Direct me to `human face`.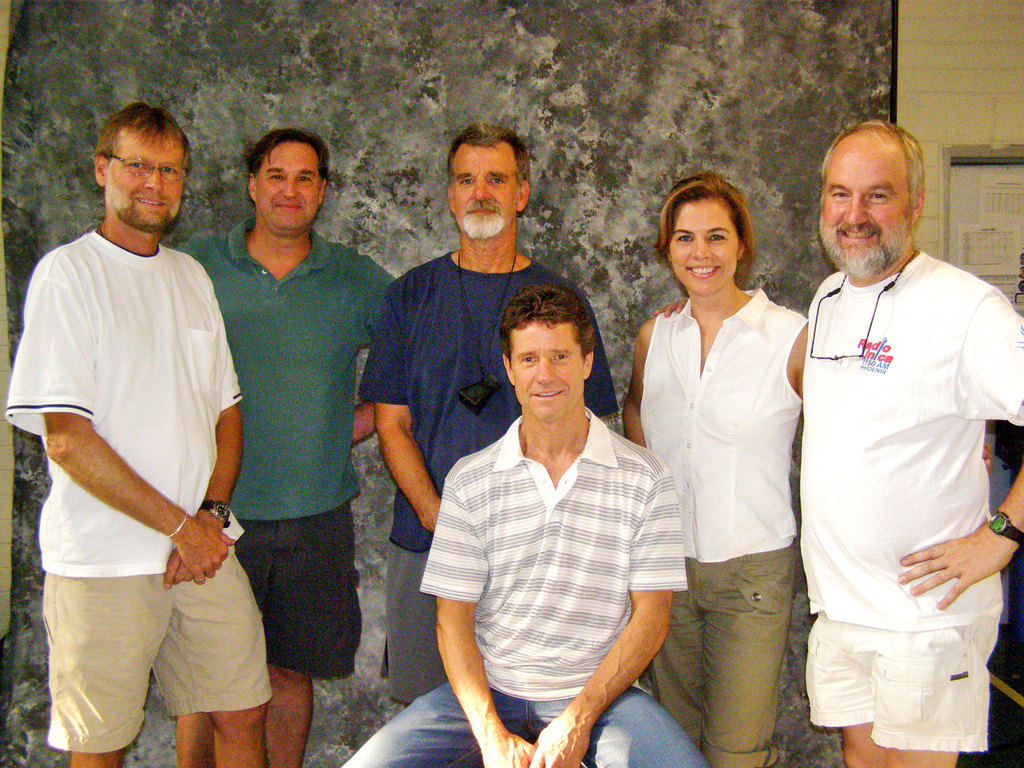
Direction: locate(509, 321, 587, 420).
